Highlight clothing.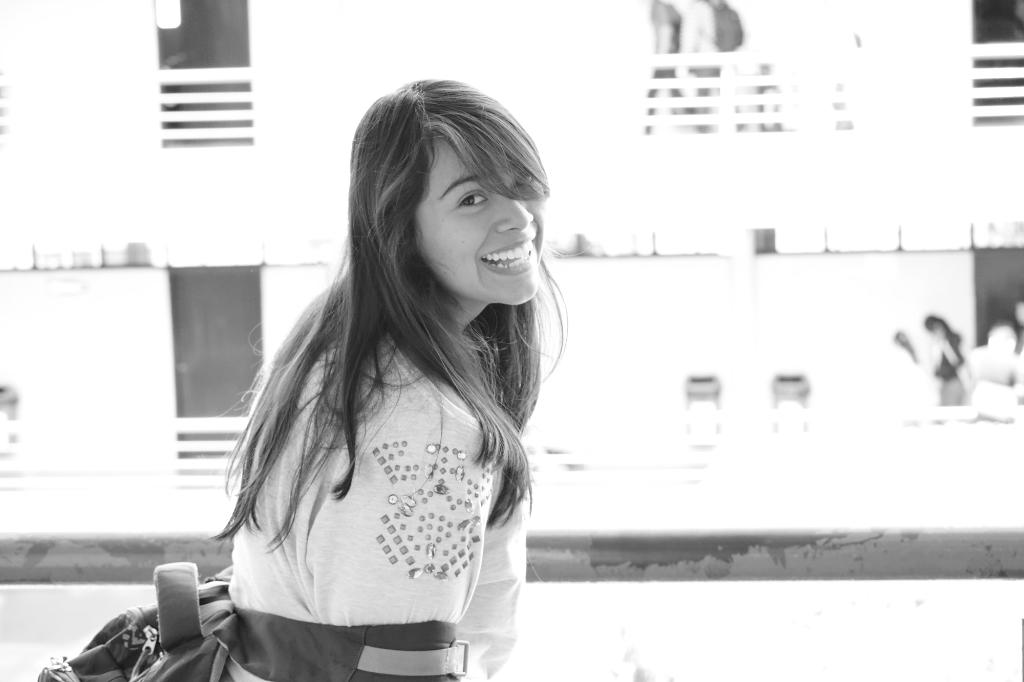
Highlighted region: <bbox>642, 0, 692, 134</bbox>.
